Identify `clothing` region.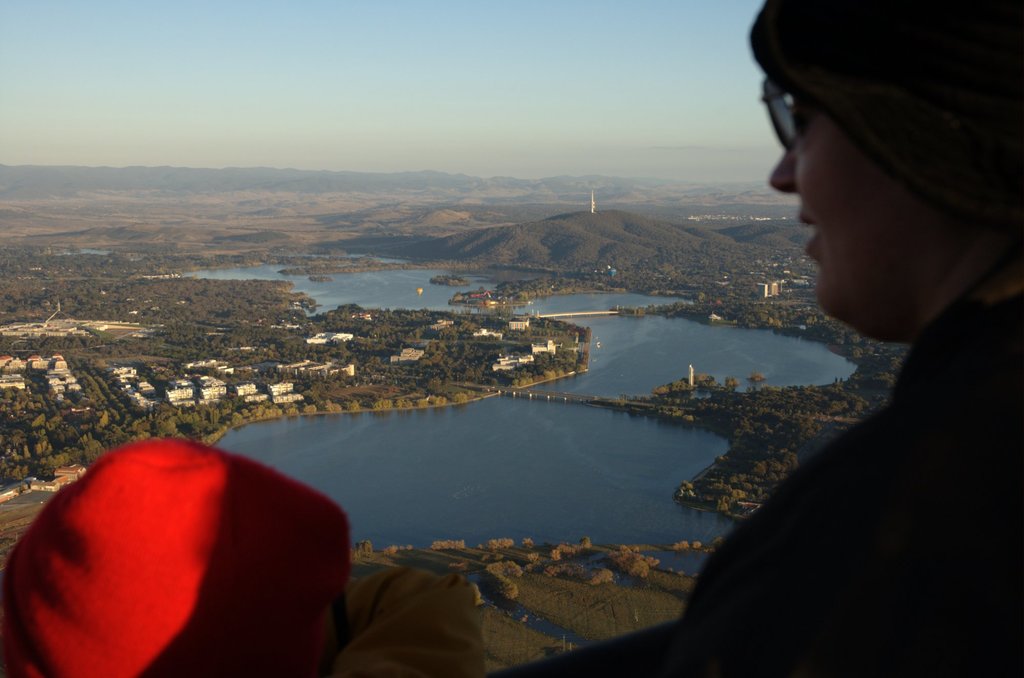
Region: detection(508, 301, 1023, 677).
